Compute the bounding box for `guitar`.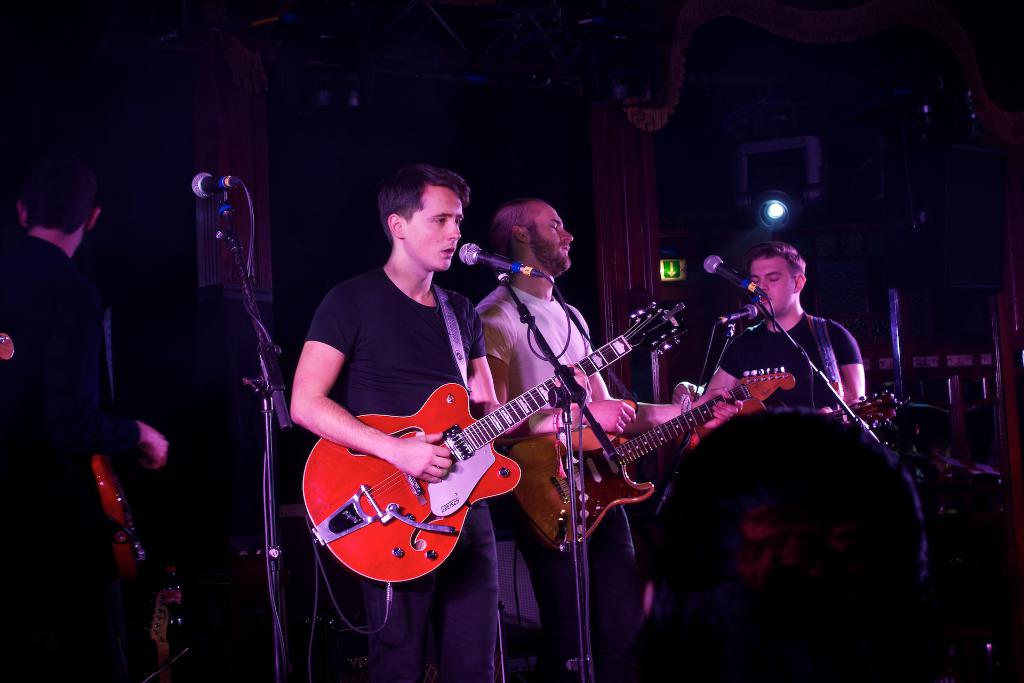
292,302,683,584.
